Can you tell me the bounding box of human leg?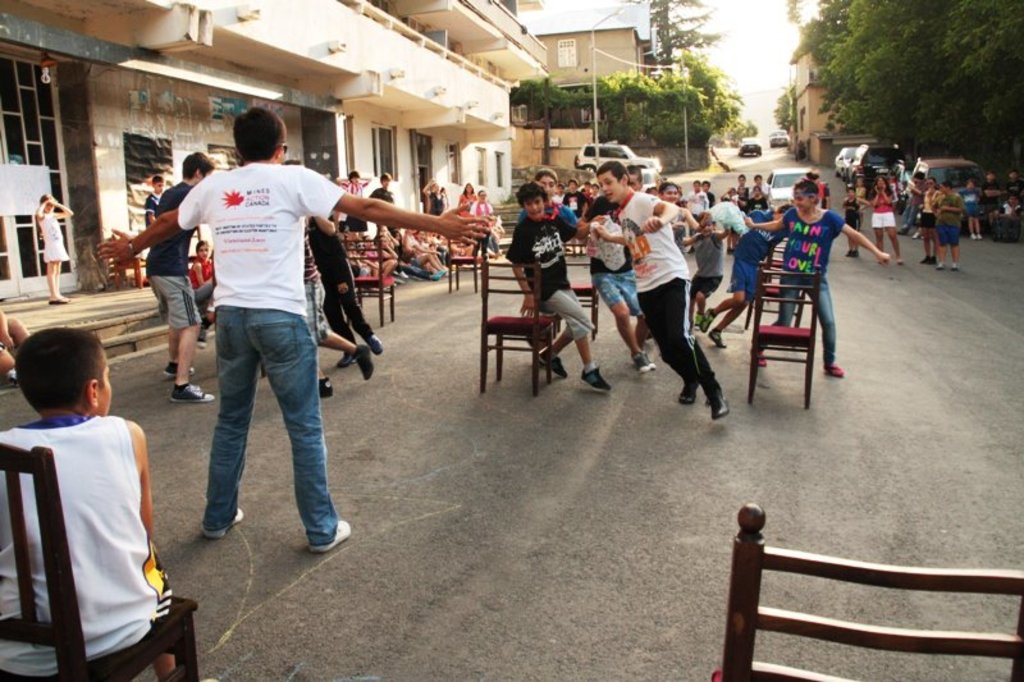
{"left": 319, "top": 331, "right": 374, "bottom": 372}.
